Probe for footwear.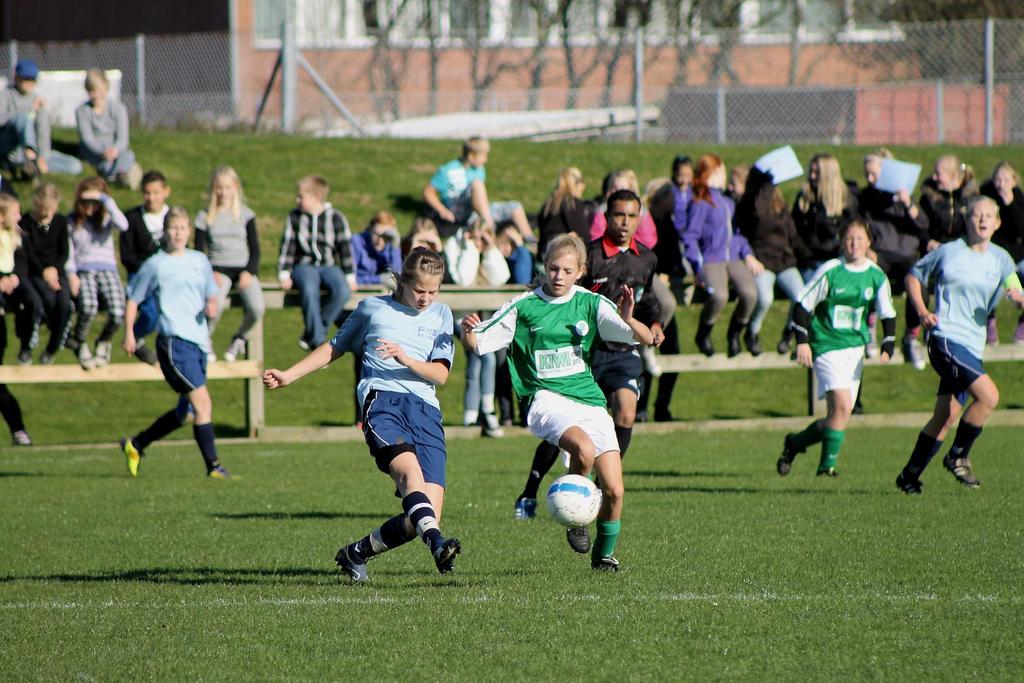
Probe result: [x1=1014, y1=310, x2=1023, y2=345].
